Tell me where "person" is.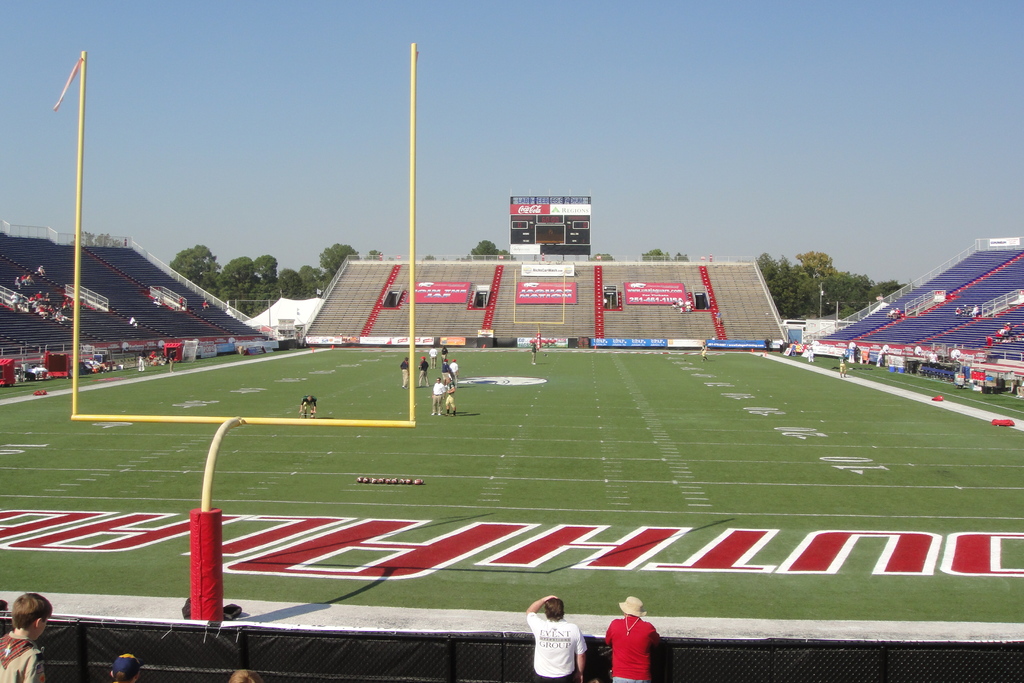
"person" is at 698/342/706/363.
